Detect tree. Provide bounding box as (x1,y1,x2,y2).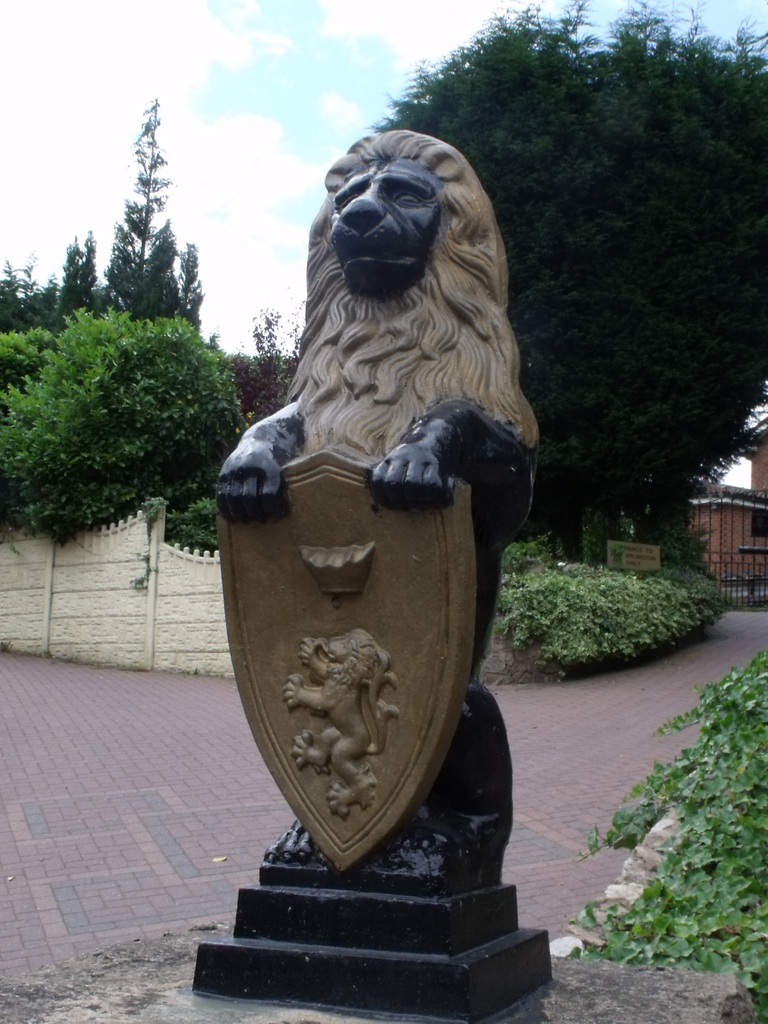
(363,0,767,578).
